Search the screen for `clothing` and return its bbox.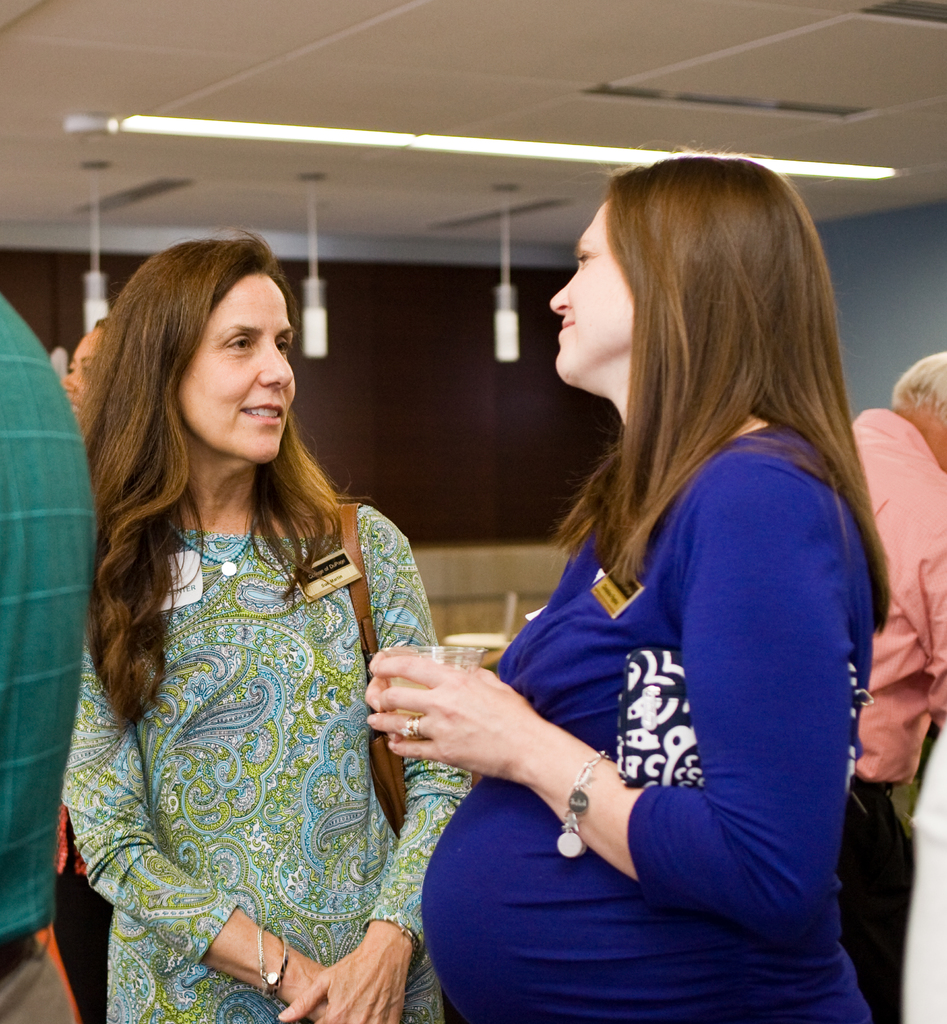
Found: (left=59, top=503, right=470, bottom=1023).
